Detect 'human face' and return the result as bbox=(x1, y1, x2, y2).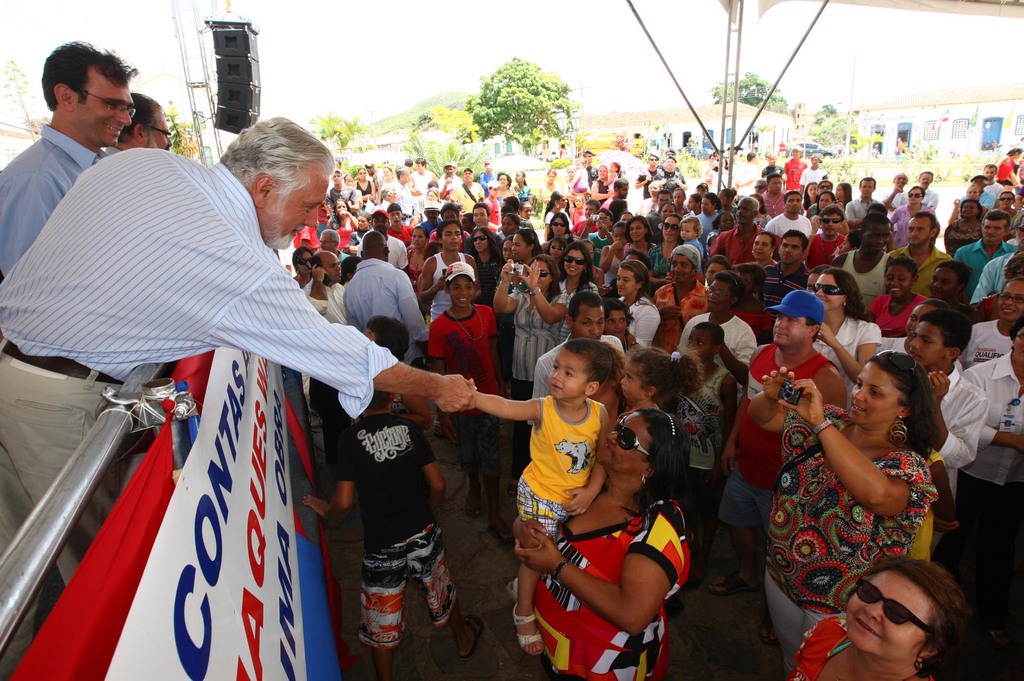
bbox=(391, 211, 400, 222).
